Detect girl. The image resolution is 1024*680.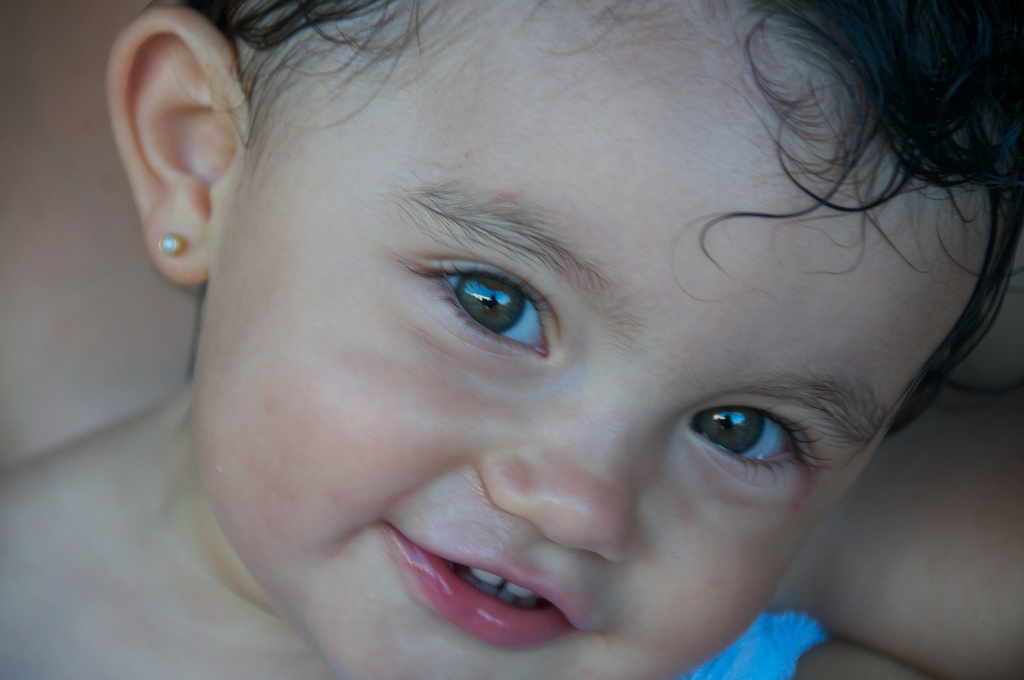
crop(0, 0, 1023, 679).
